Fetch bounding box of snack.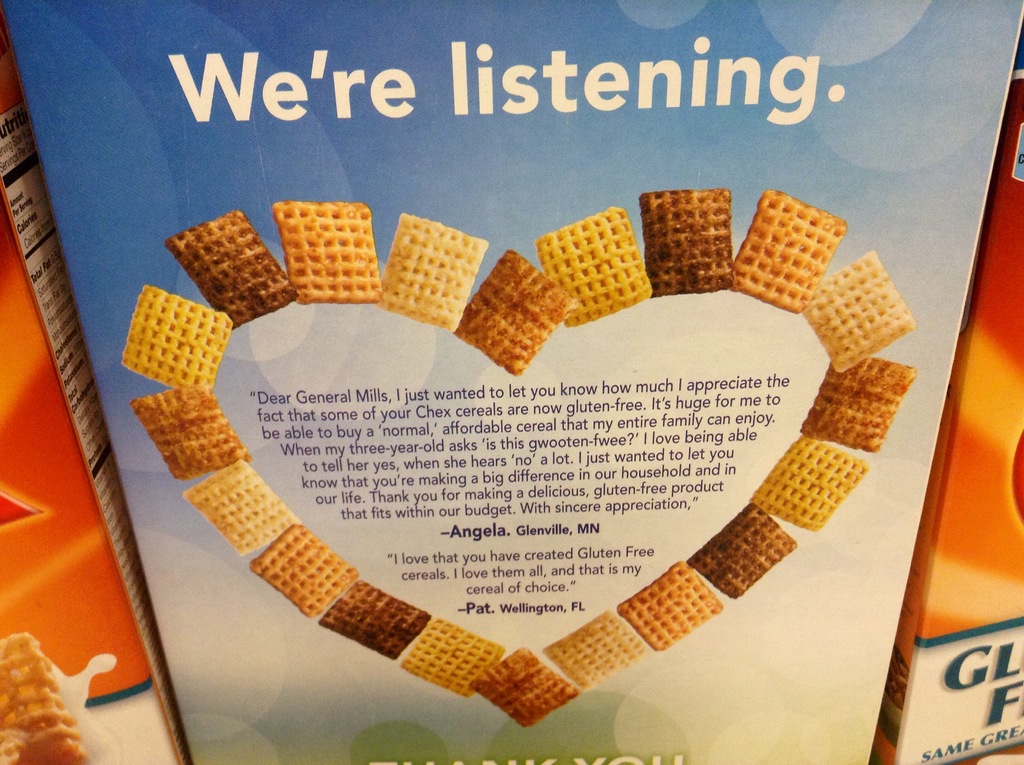
Bbox: select_region(641, 193, 743, 303).
